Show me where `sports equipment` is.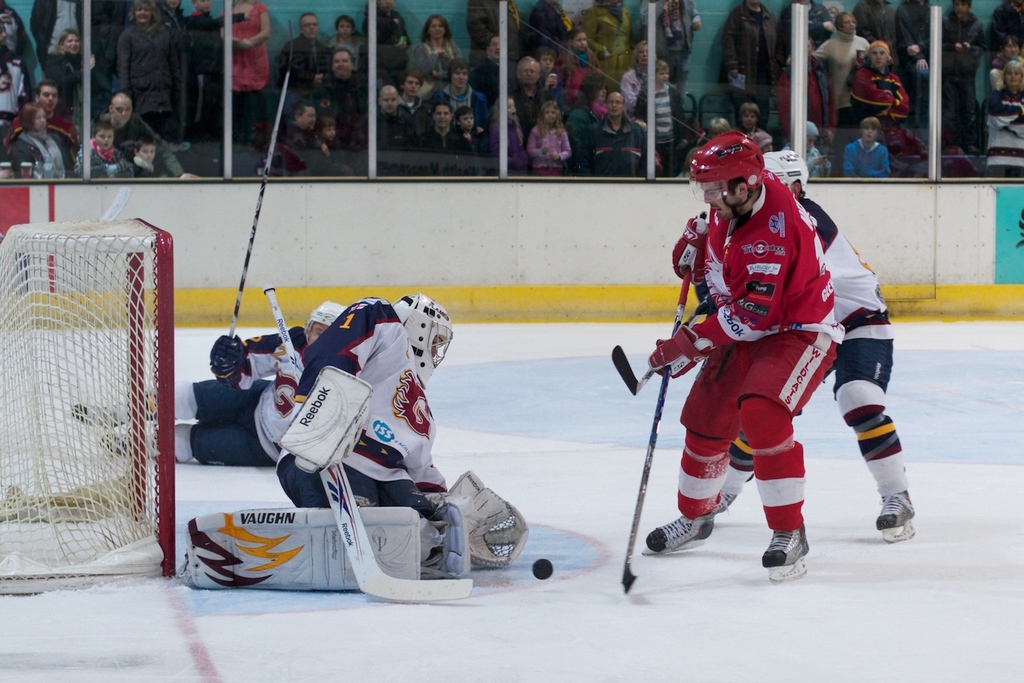
`sports equipment` is at l=262, t=283, r=475, b=602.
